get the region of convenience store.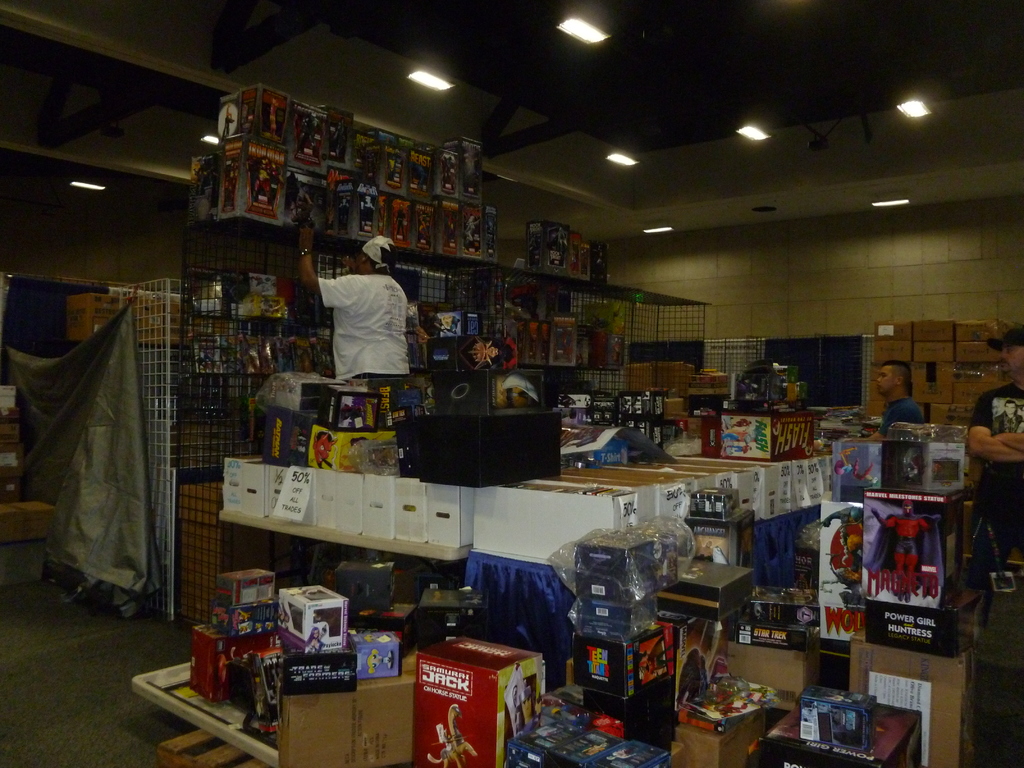
0,0,1023,765.
